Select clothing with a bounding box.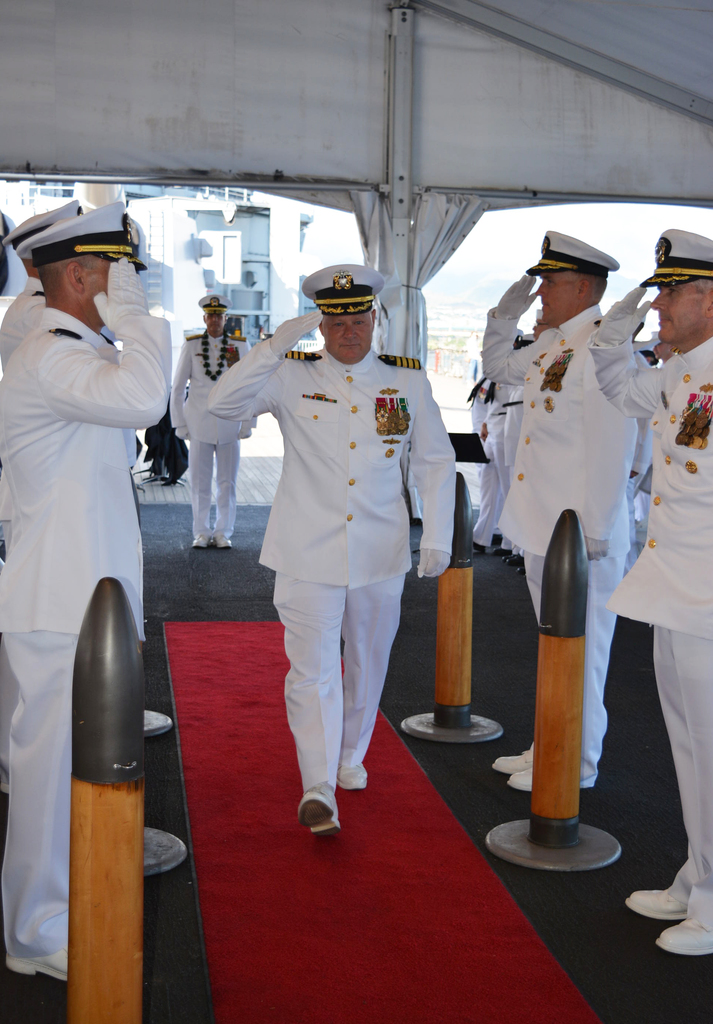
201/328/460/791.
